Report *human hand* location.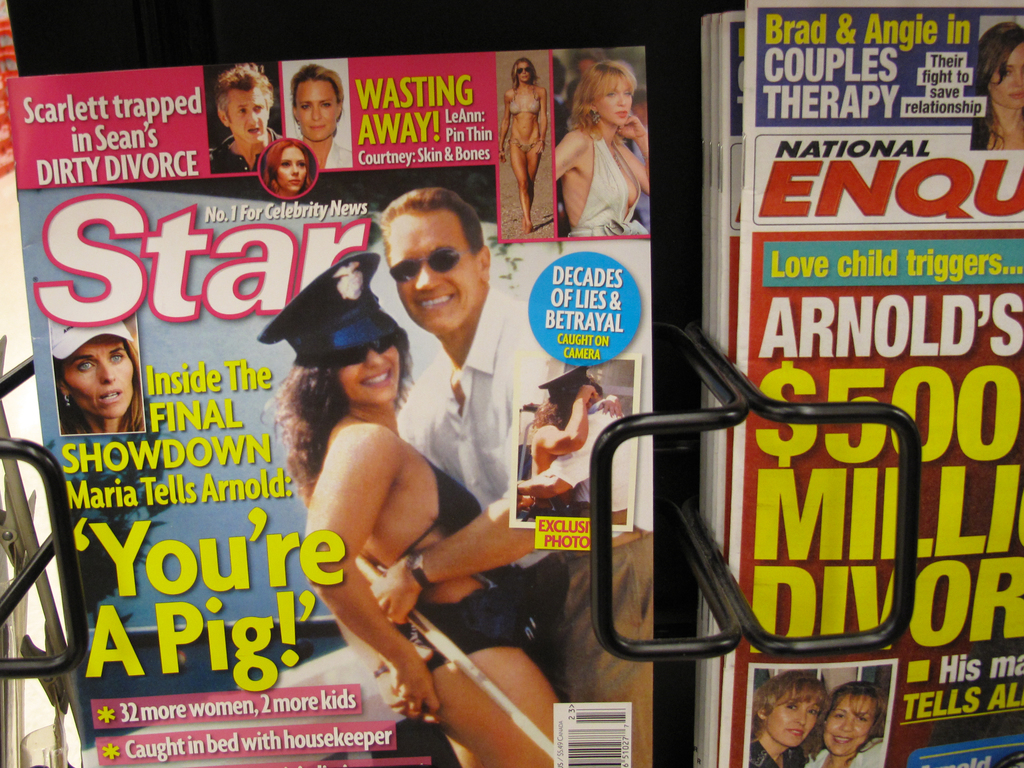
Report: detection(534, 140, 546, 157).
